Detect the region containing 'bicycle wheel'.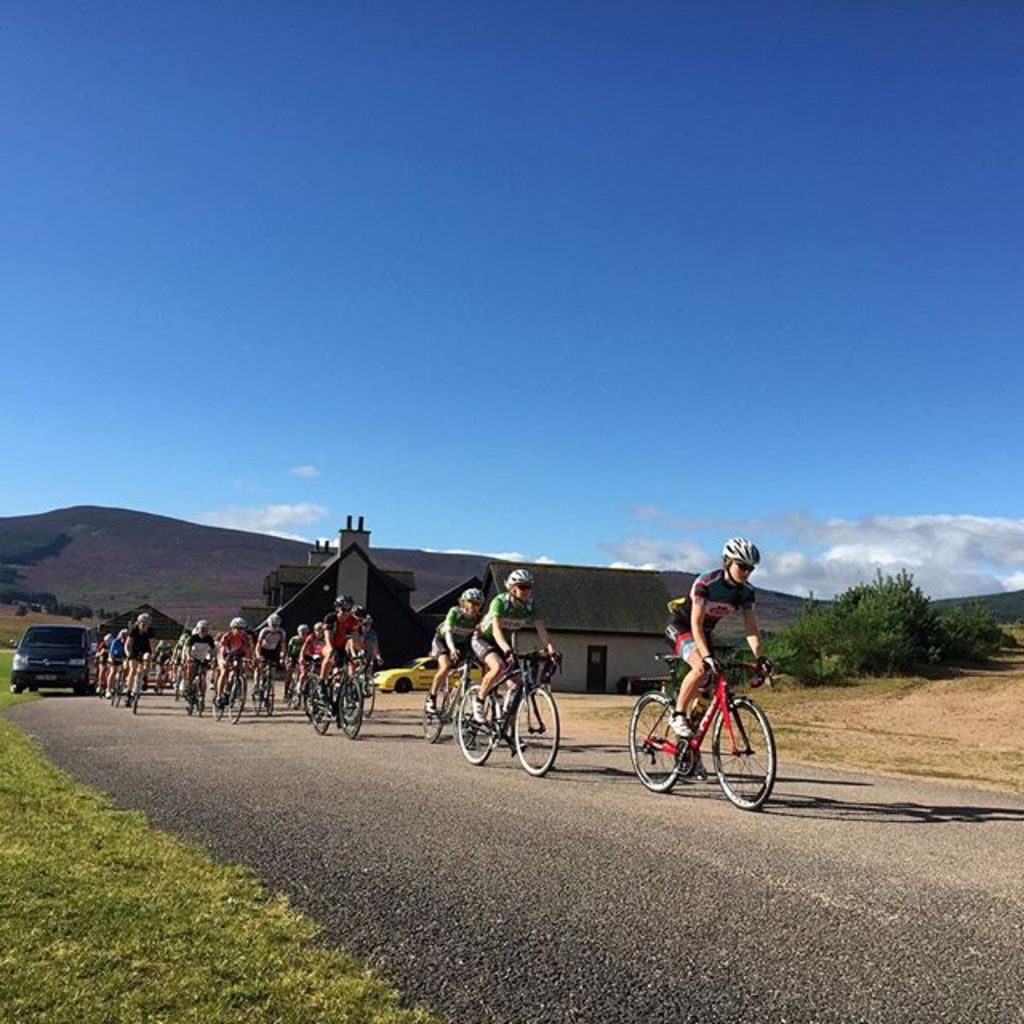
(509, 680, 555, 773).
